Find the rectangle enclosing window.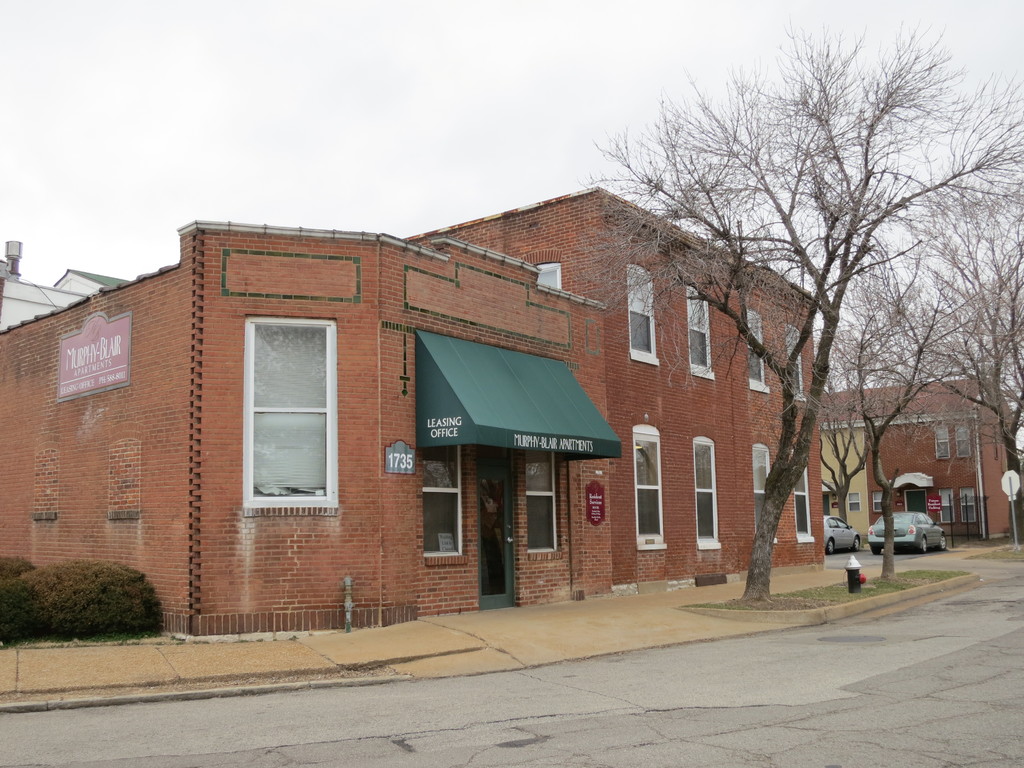
872:488:881:515.
